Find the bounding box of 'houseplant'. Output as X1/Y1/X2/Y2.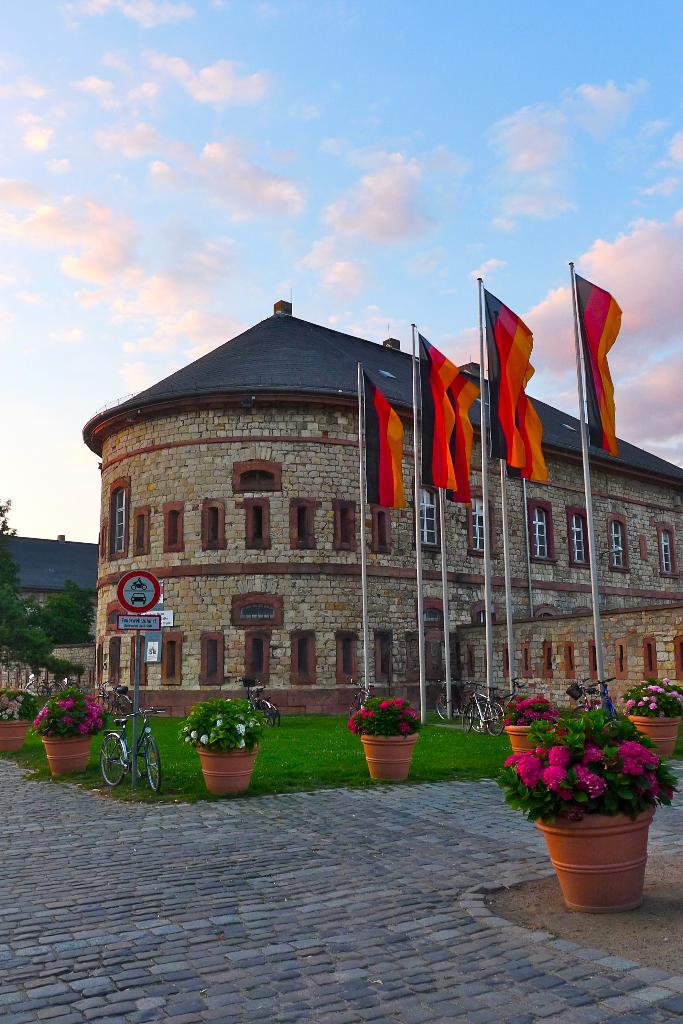
0/679/40/755.
